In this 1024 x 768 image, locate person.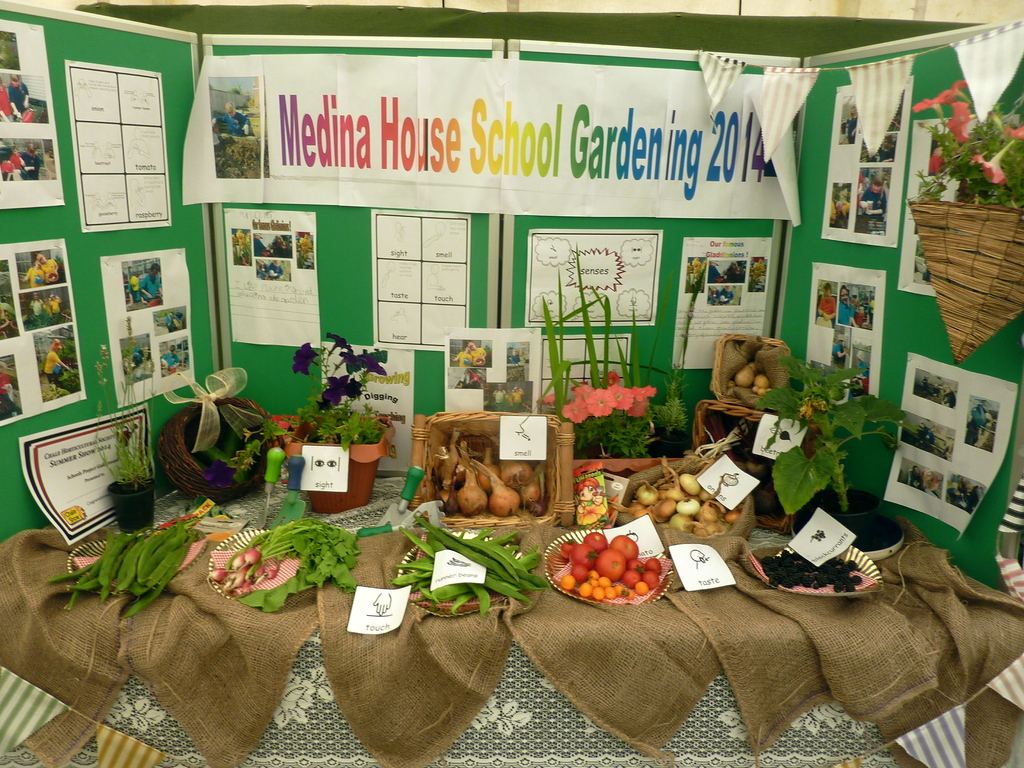
Bounding box: bbox=[6, 69, 39, 121].
